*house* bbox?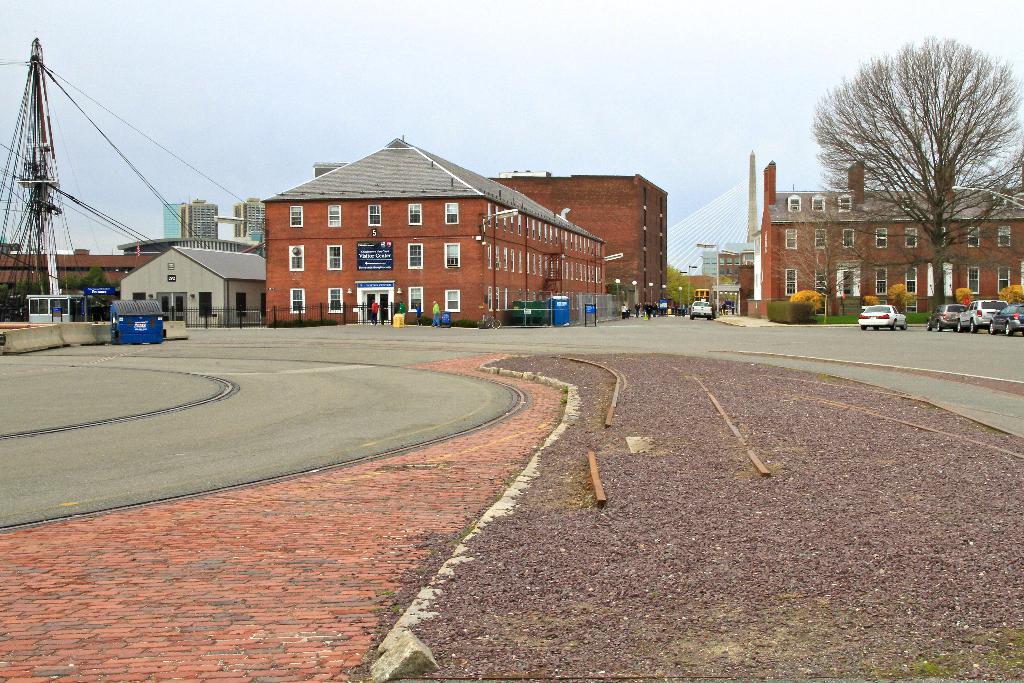
114:244:274:331
